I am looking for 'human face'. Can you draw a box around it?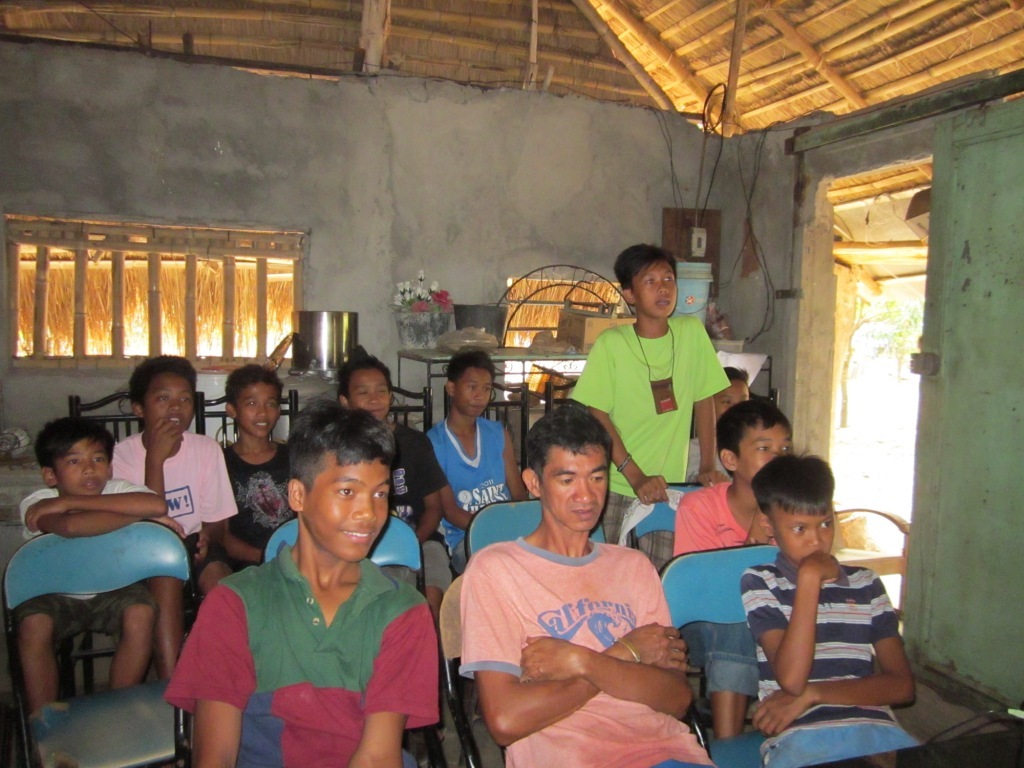
Sure, the bounding box is bbox=[59, 437, 107, 497].
